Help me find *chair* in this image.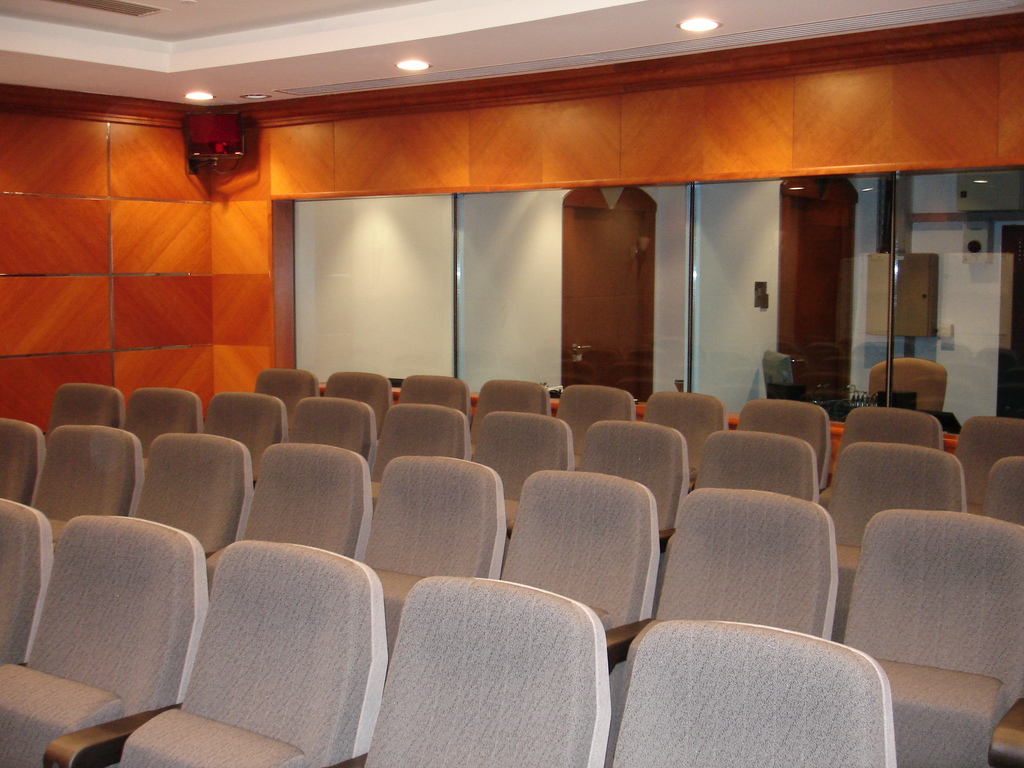
Found it: (477,410,577,532).
